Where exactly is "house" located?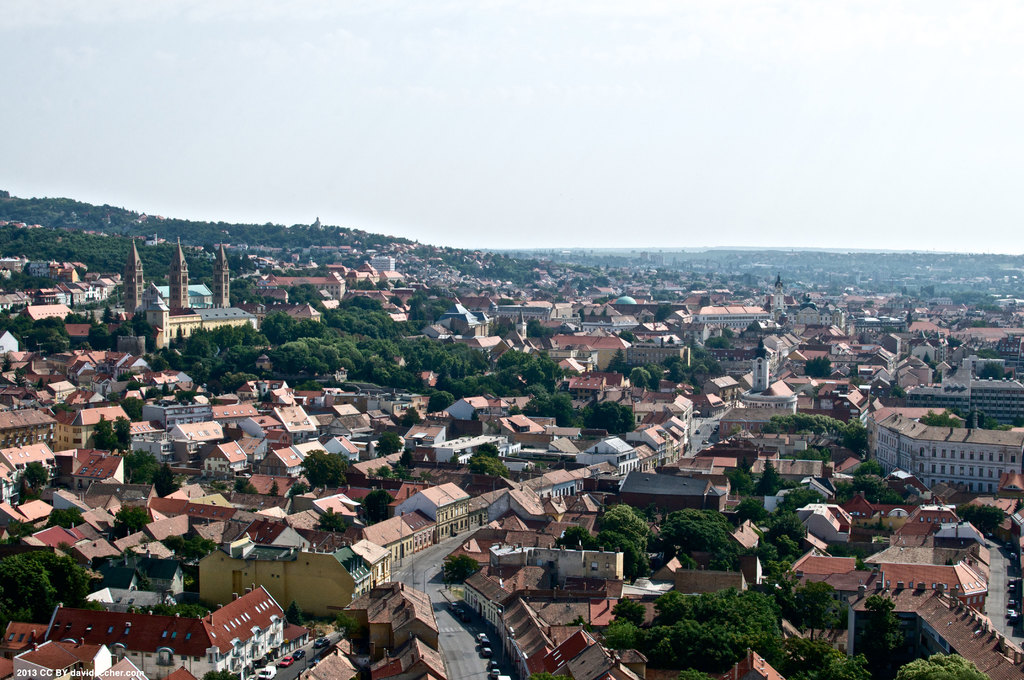
Its bounding box is (7, 296, 78, 331).
